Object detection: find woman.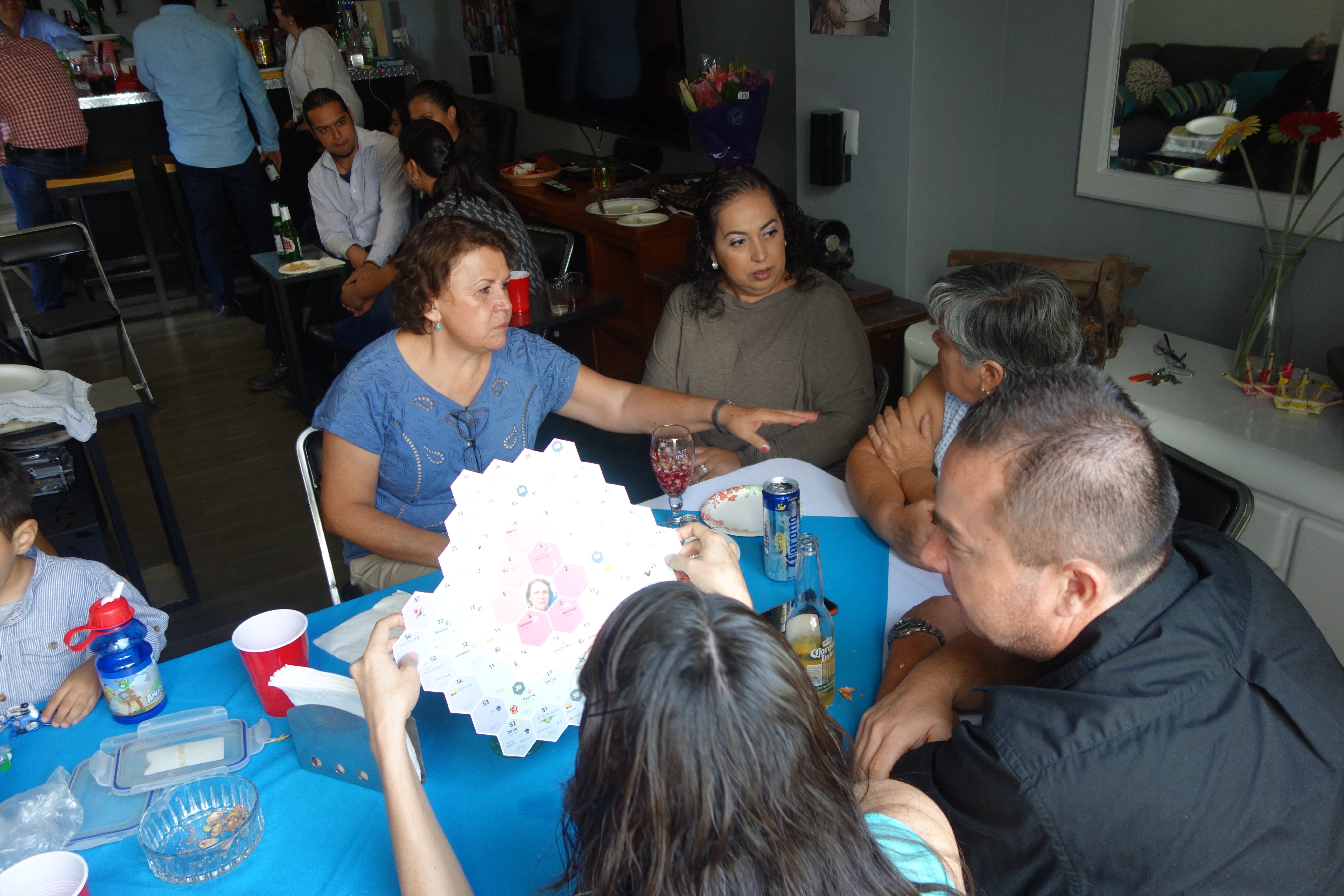
pyautogui.locateOnScreen(95, 21, 126, 50).
